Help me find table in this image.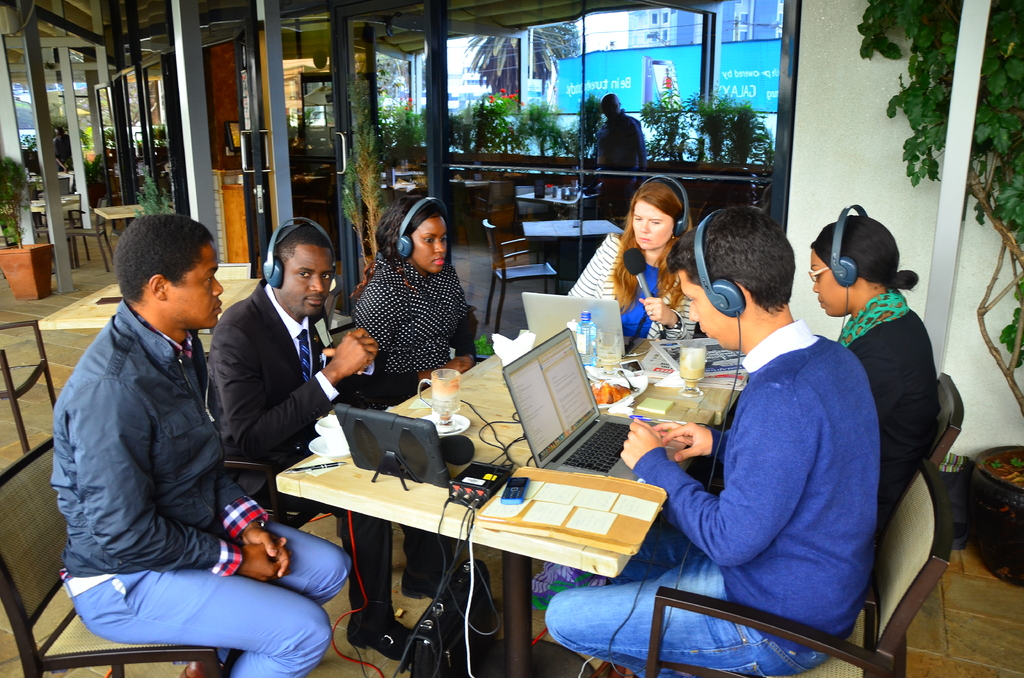
Found it: {"x1": 81, "y1": 197, "x2": 152, "y2": 250}.
